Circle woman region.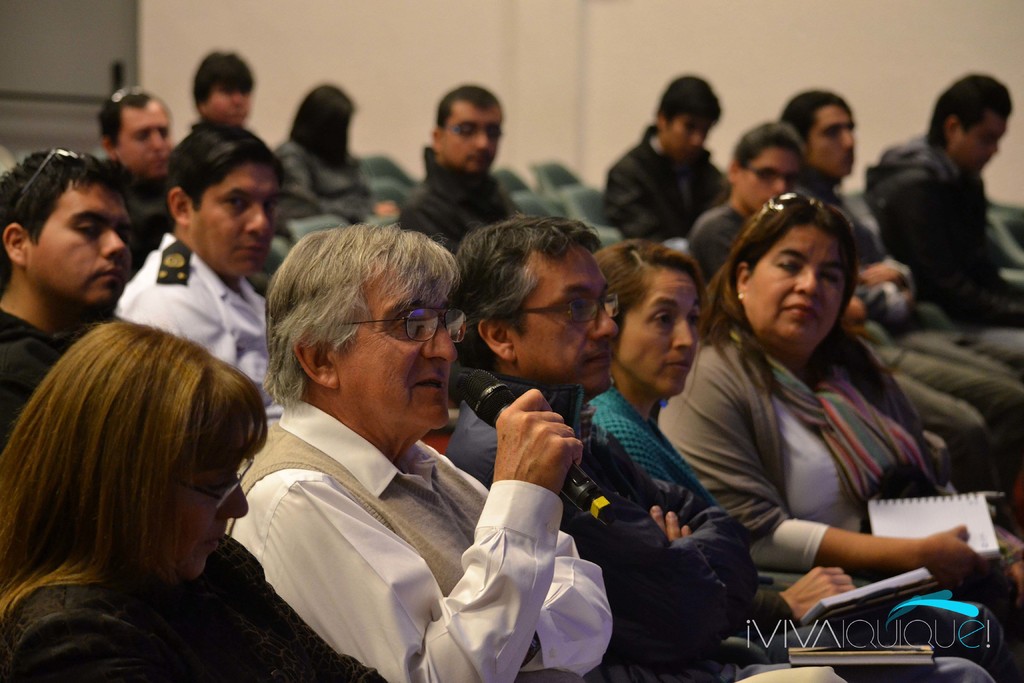
Region: bbox=[582, 238, 1005, 676].
